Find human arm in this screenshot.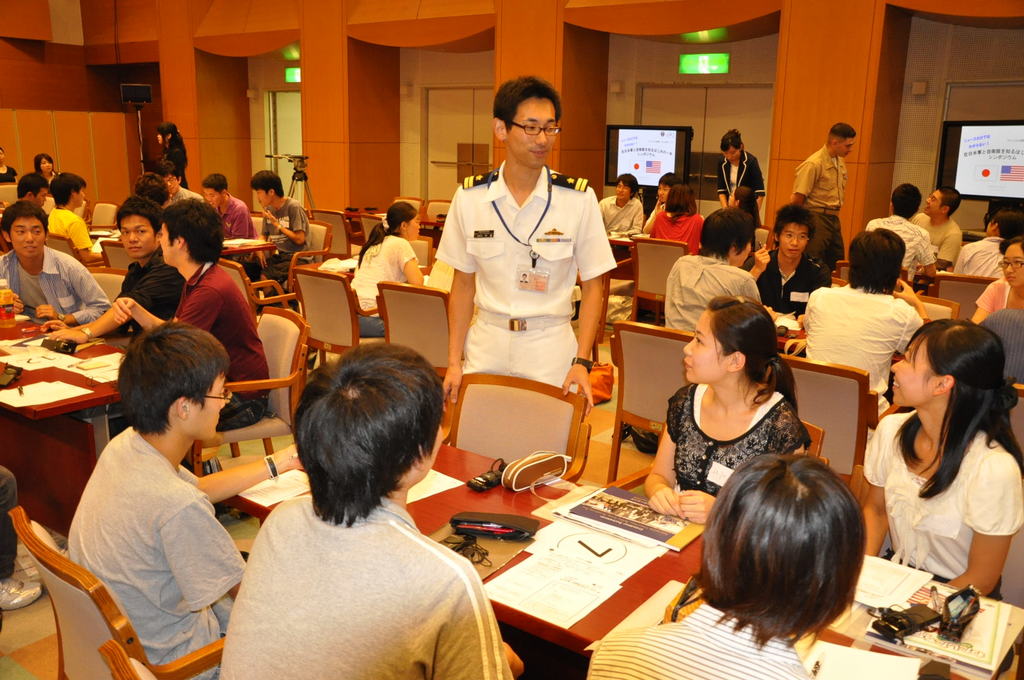
The bounding box for human arm is bbox=[925, 233, 964, 273].
